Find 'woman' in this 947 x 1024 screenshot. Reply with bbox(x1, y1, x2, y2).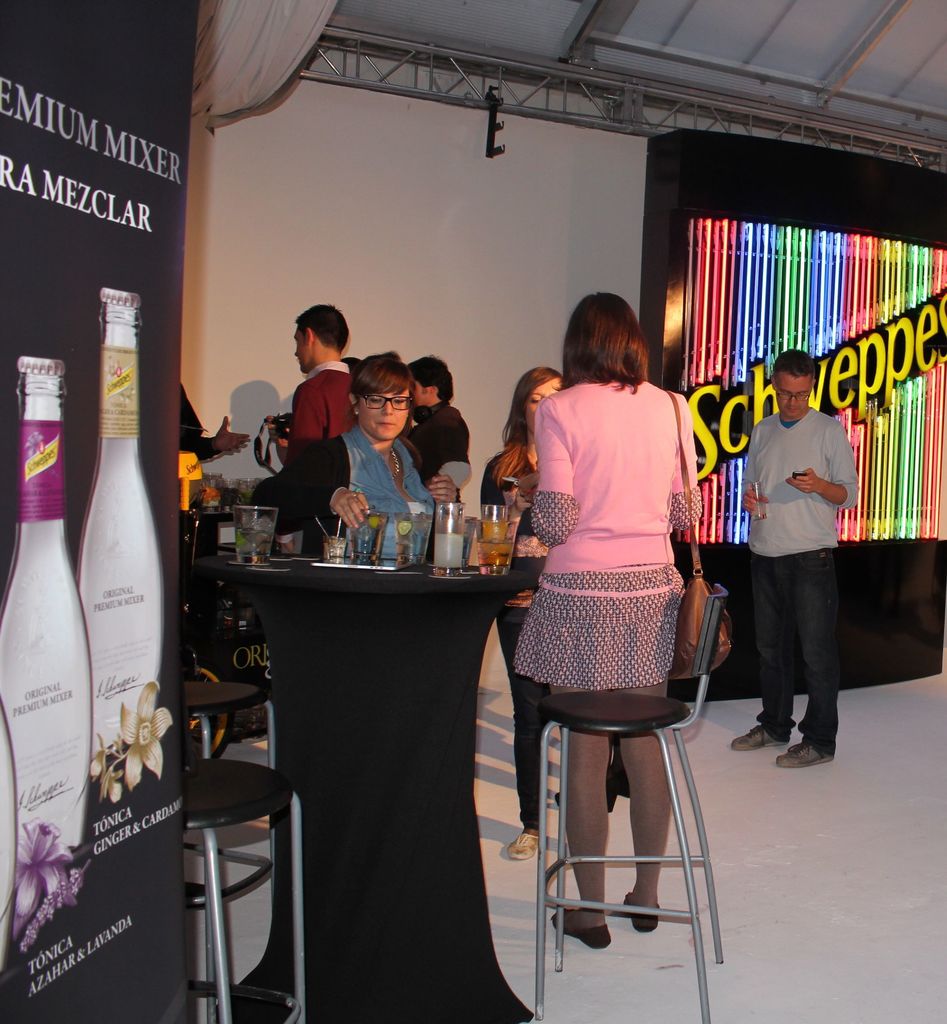
bbox(495, 265, 745, 972).
